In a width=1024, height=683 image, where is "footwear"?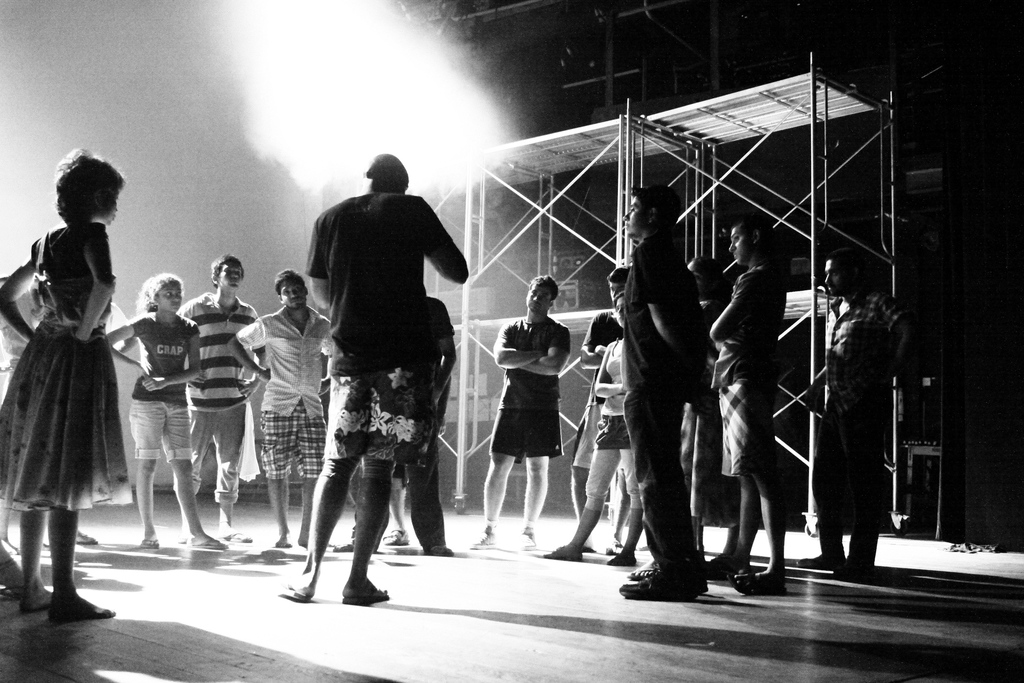
bbox(21, 588, 50, 613).
